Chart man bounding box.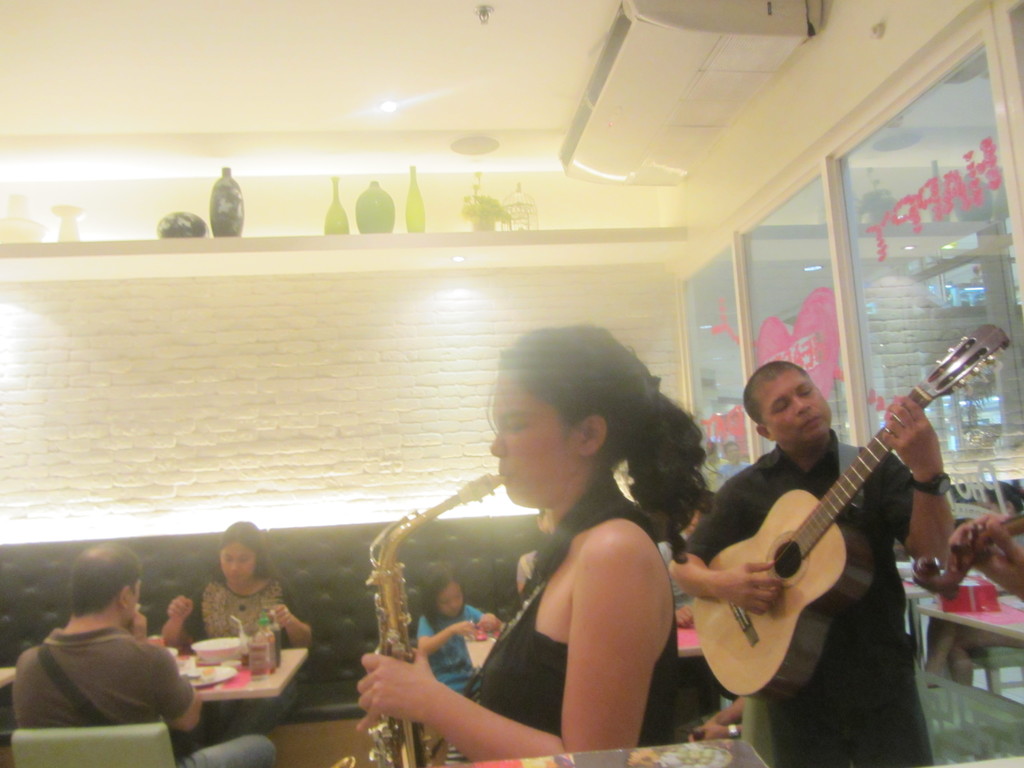
Charted: {"left": 666, "top": 354, "right": 957, "bottom": 765}.
